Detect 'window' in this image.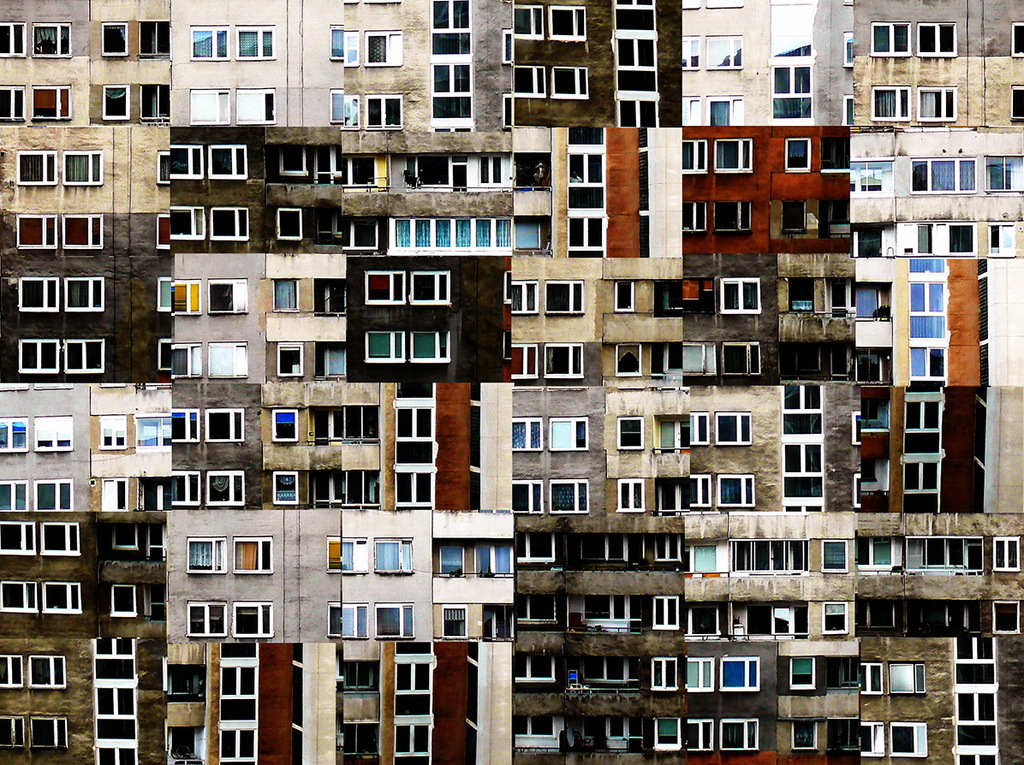
Detection: bbox(183, 534, 233, 570).
